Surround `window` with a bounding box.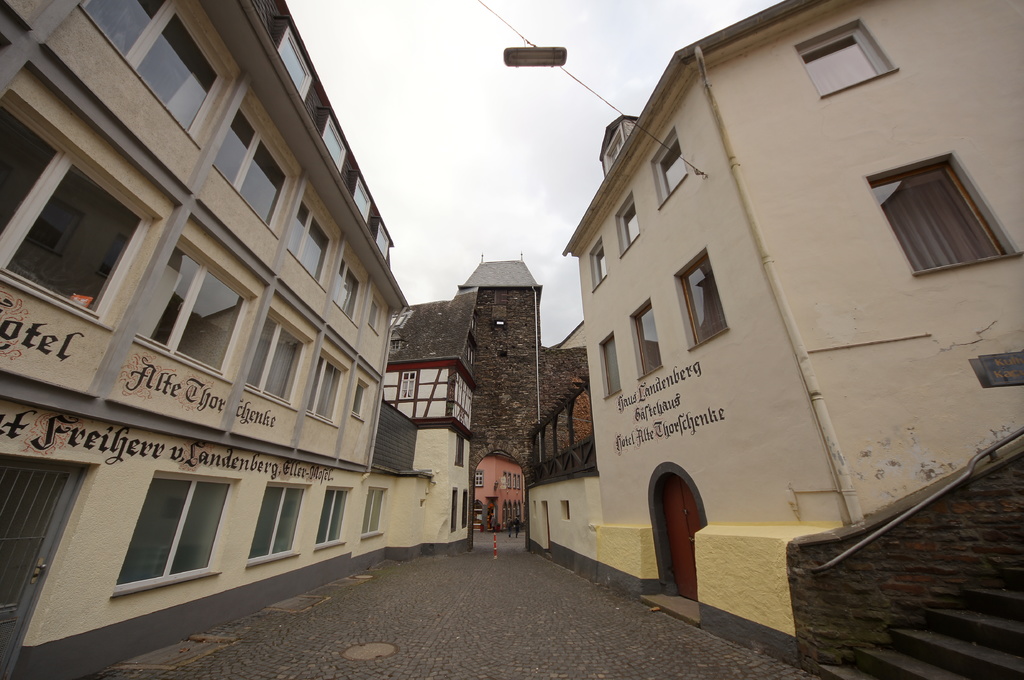
<box>350,376,371,417</box>.
